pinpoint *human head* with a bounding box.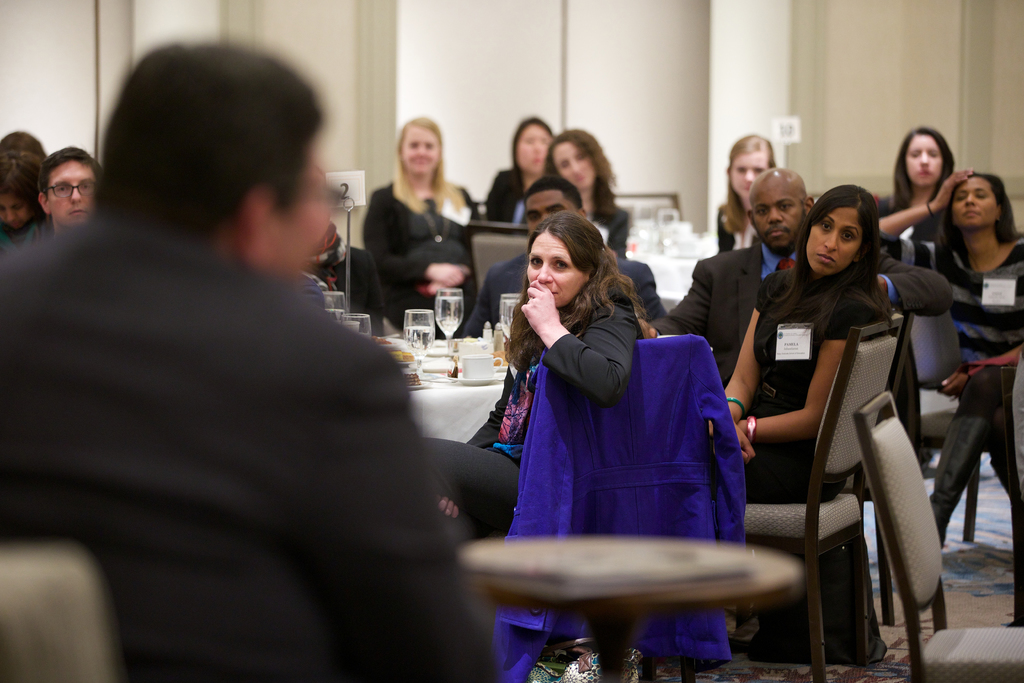
bbox(525, 174, 584, 248).
